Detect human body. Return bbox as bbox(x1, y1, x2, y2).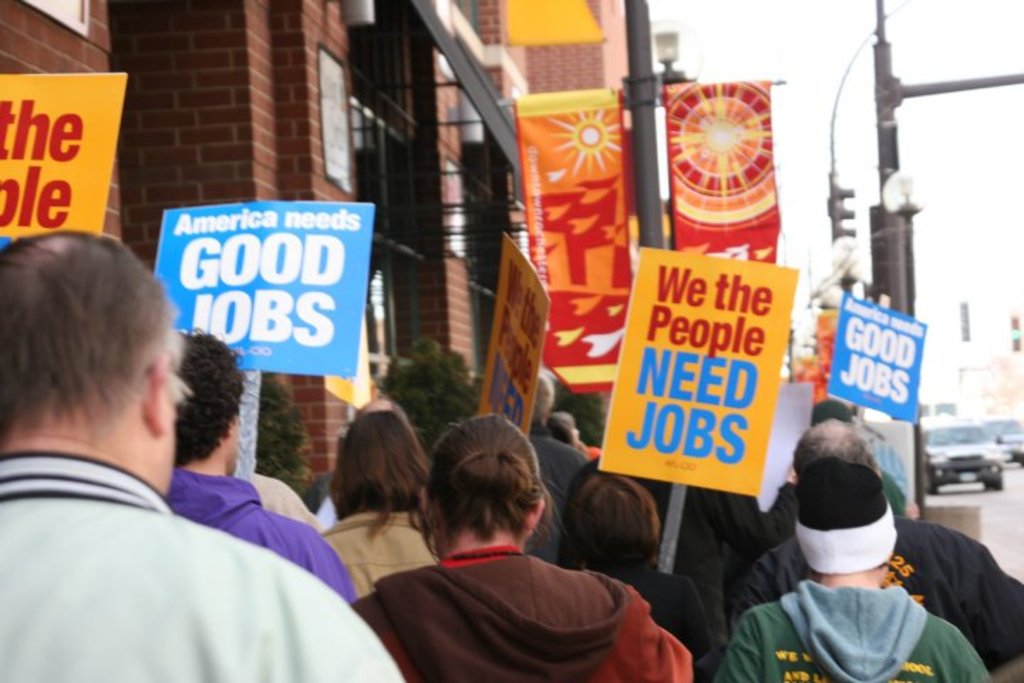
bbox(317, 514, 438, 595).
